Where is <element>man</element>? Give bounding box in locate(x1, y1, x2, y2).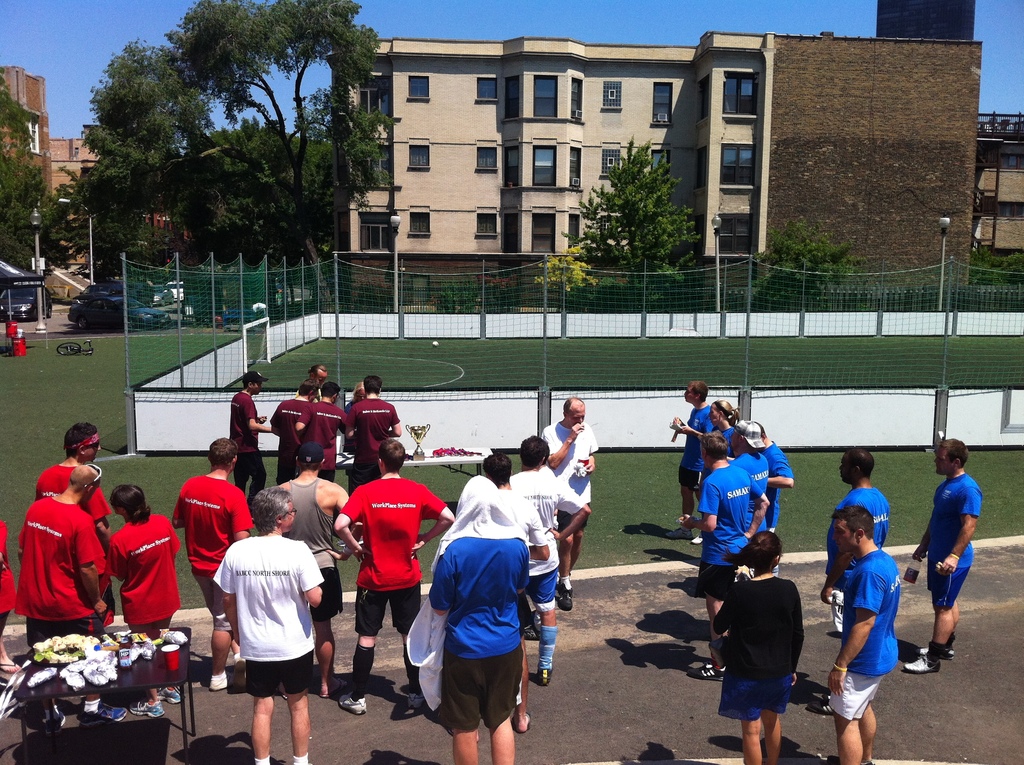
locate(678, 430, 771, 681).
